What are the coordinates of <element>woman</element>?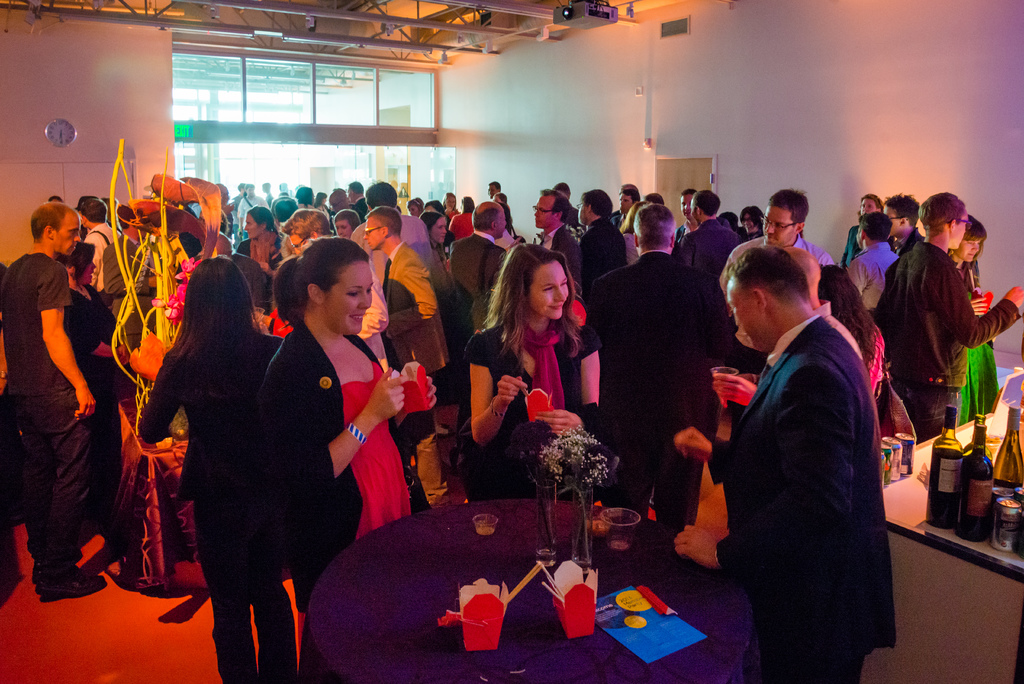
{"left": 234, "top": 203, "right": 284, "bottom": 273}.
